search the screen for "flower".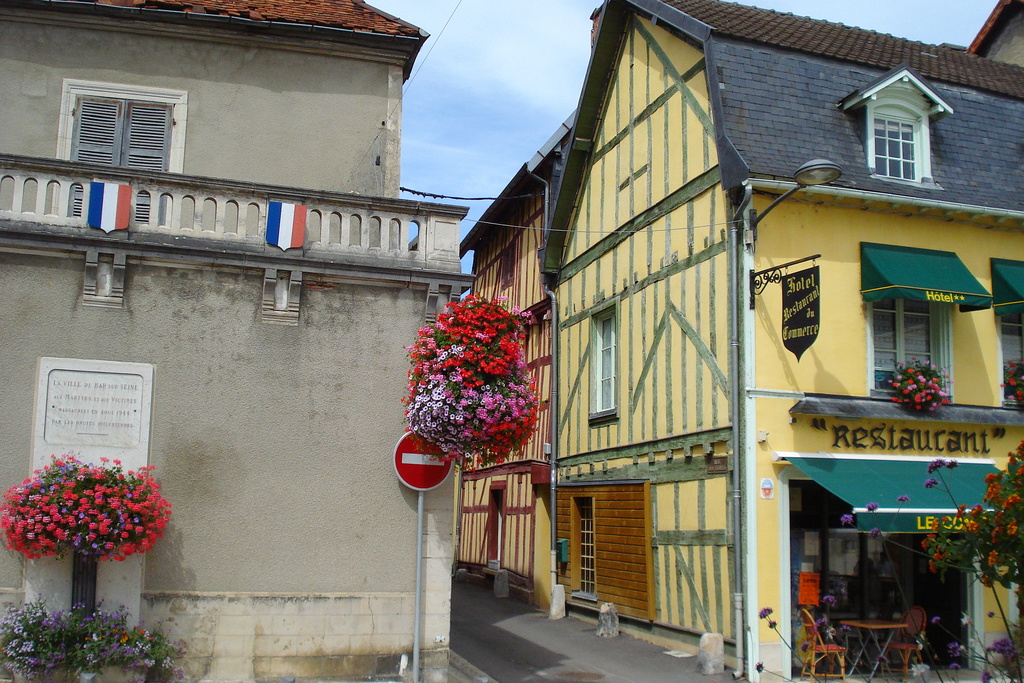
Found at bbox=[865, 496, 880, 516].
